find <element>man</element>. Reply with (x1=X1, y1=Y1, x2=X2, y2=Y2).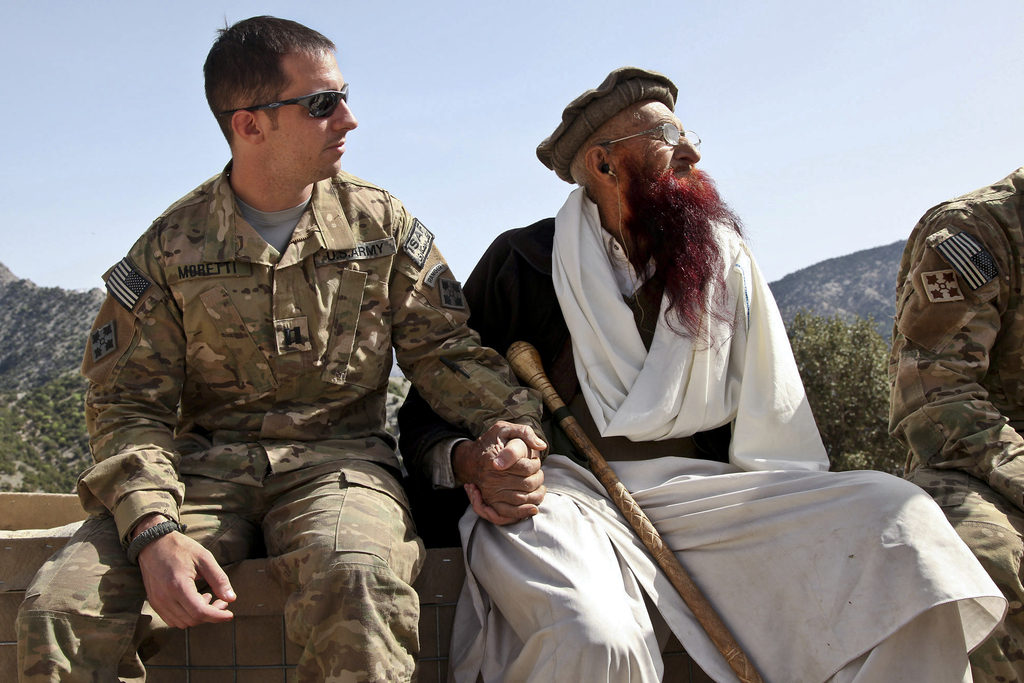
(x1=392, y1=57, x2=1002, y2=682).
